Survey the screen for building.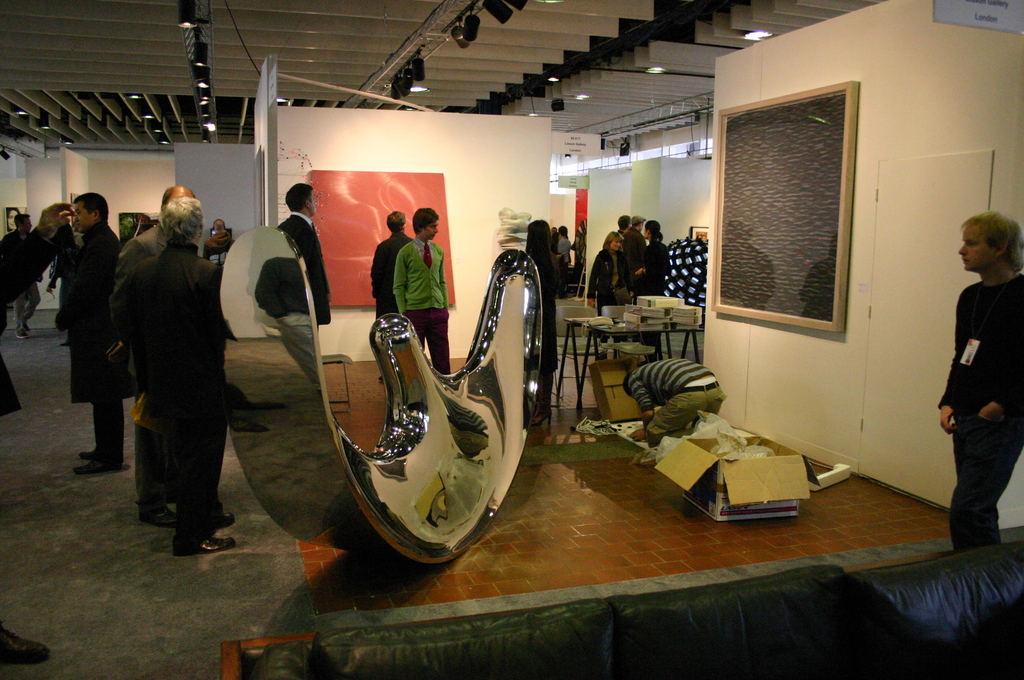
Survey found: 0:0:1023:679.
